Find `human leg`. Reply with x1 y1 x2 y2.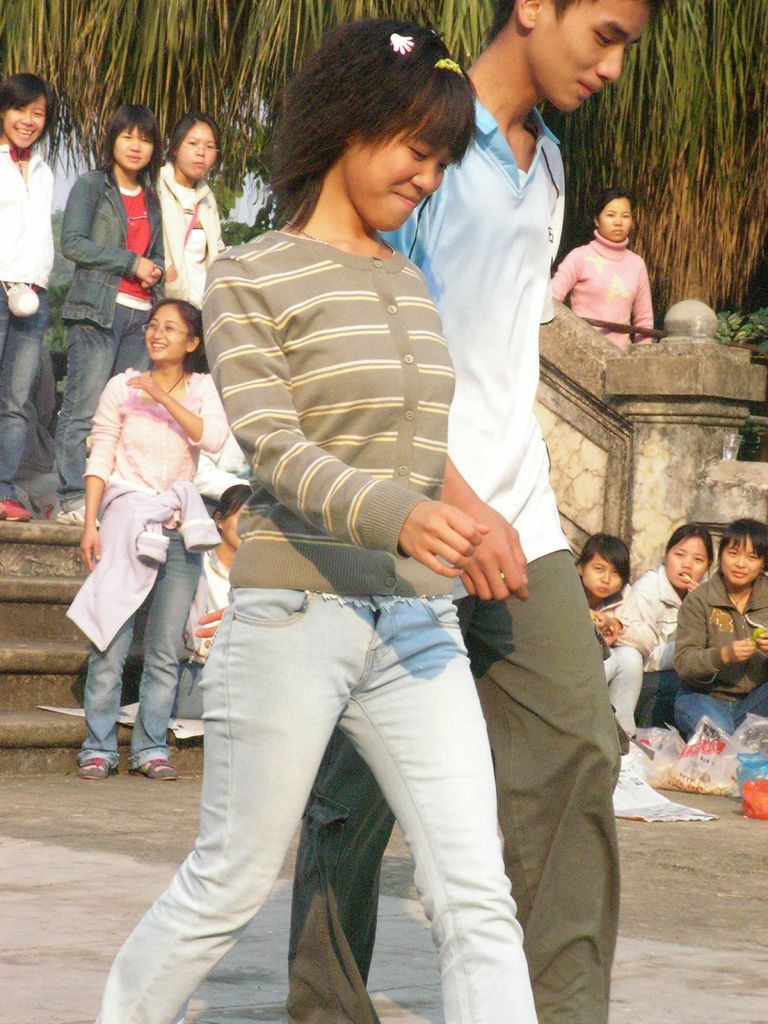
301 728 392 1023.
